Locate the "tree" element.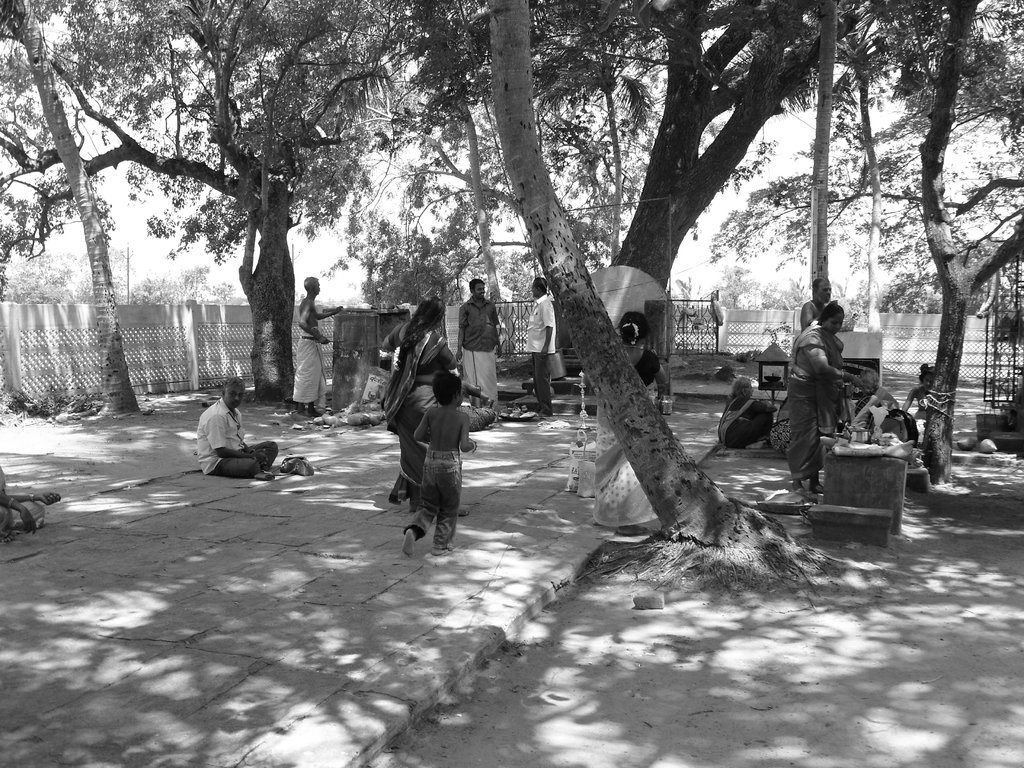
Element bbox: (0,0,417,402).
